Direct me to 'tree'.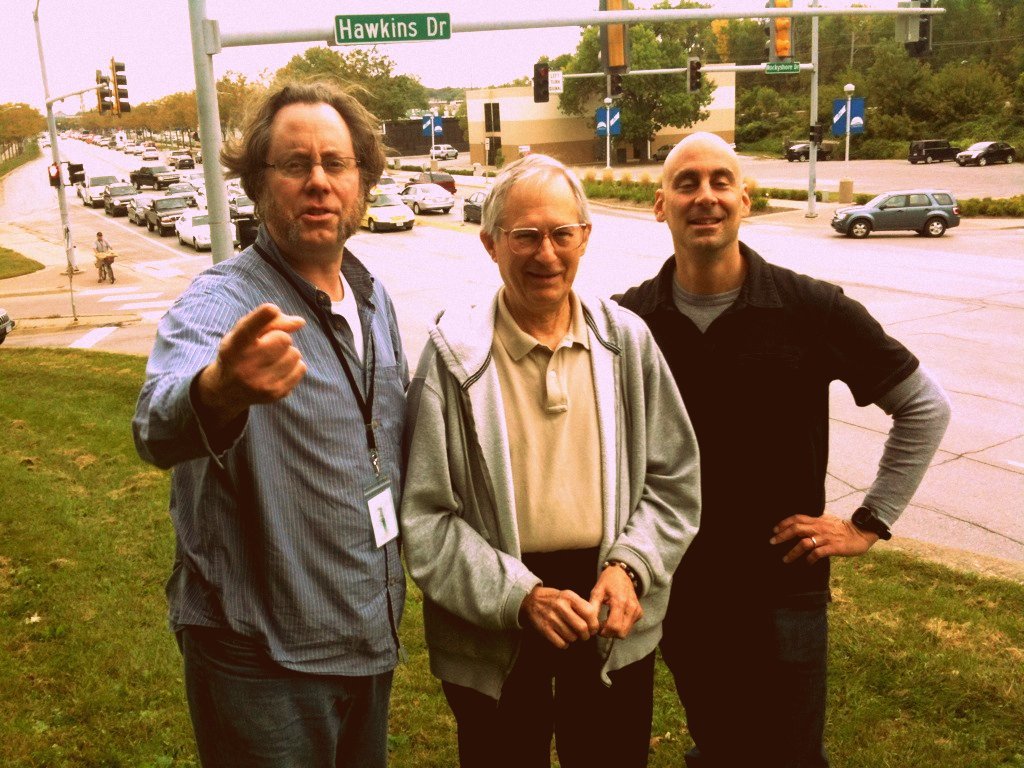
Direction: [left=867, top=37, right=950, bottom=133].
